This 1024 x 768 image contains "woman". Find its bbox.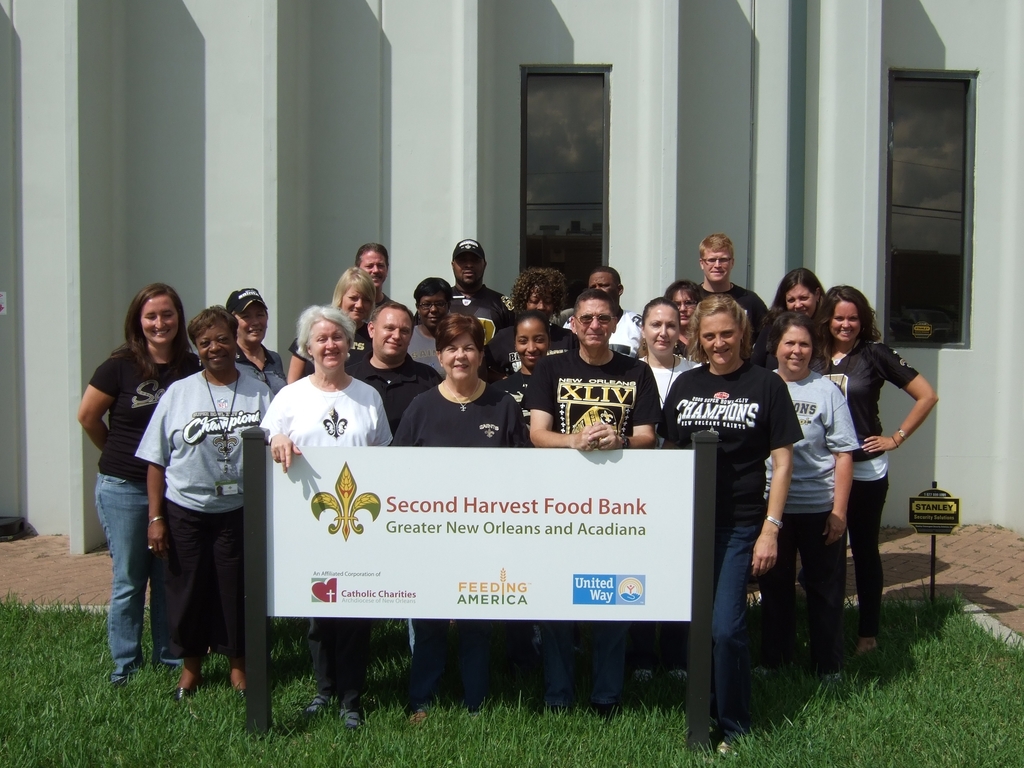
(75,268,198,689).
